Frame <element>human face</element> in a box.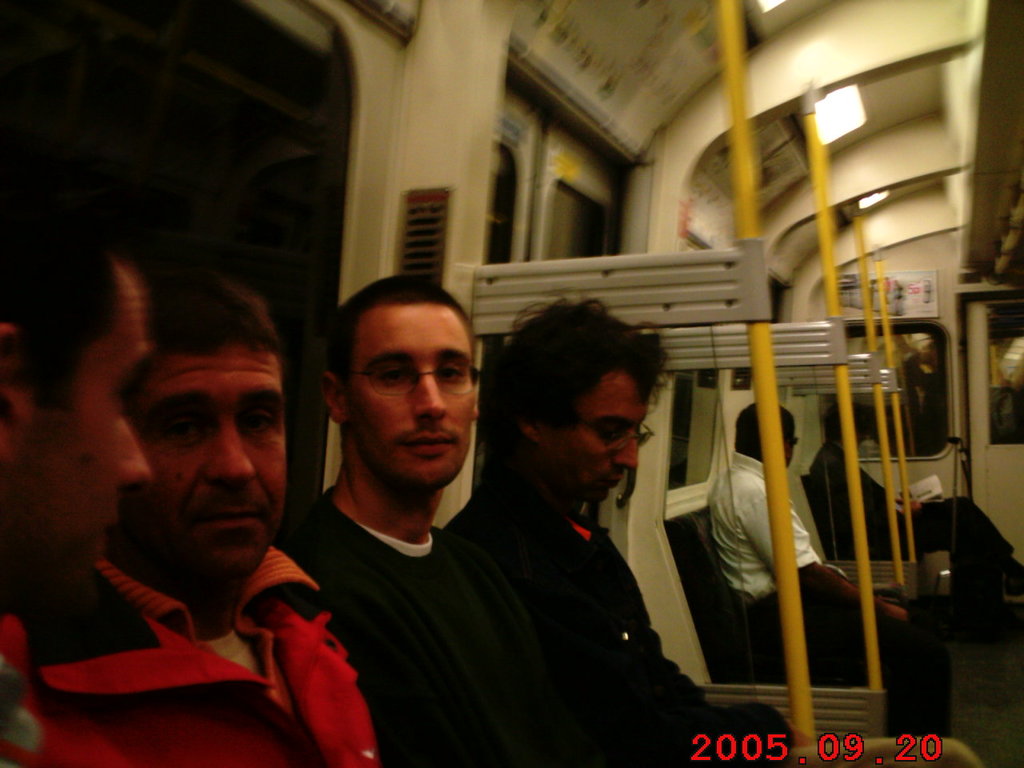
rect(539, 371, 654, 501).
